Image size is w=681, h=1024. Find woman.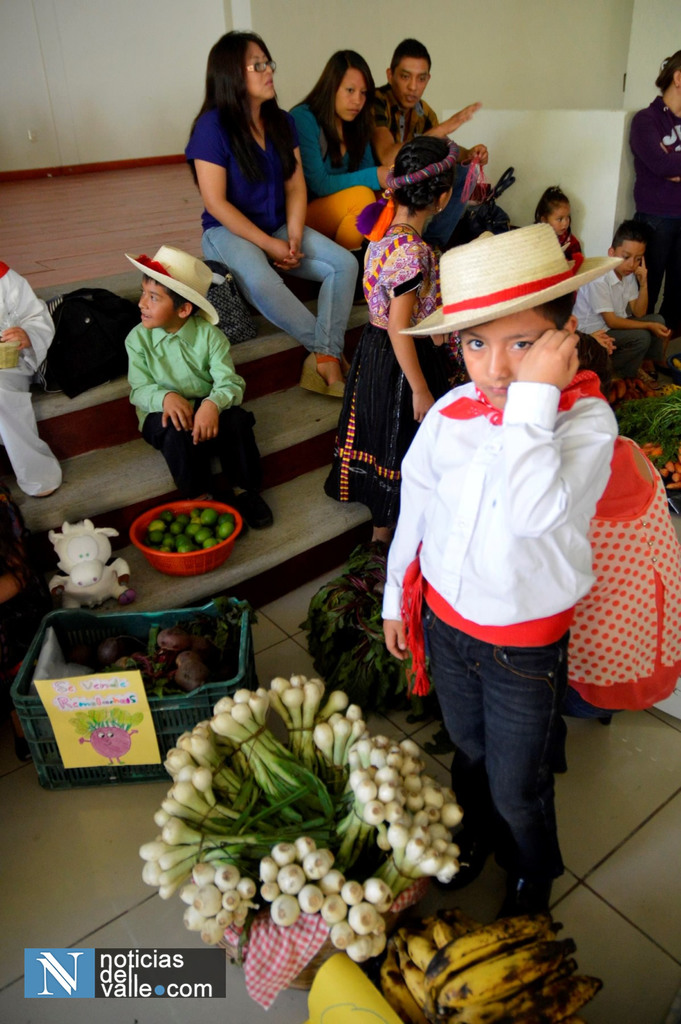
[x1=286, y1=43, x2=403, y2=246].
